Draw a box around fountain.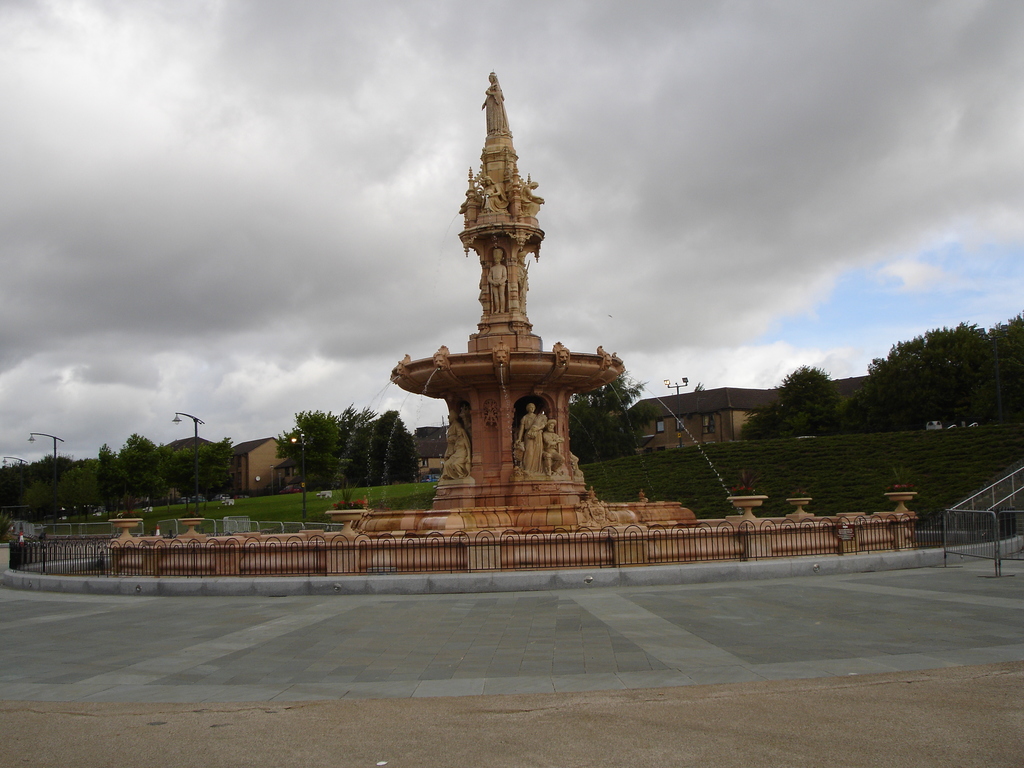
rect(7, 52, 940, 581).
